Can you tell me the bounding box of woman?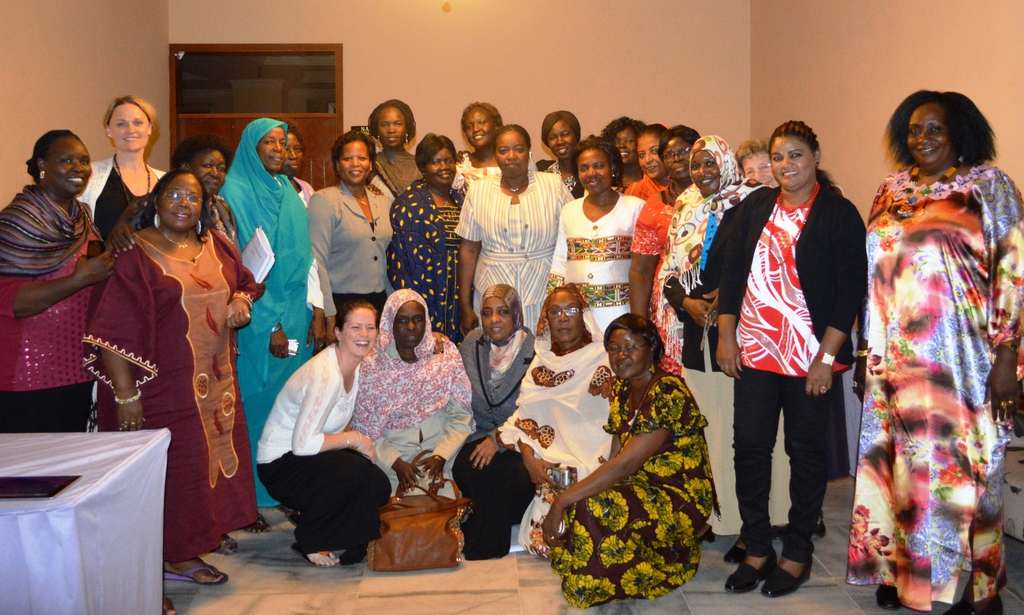
[x1=296, y1=127, x2=396, y2=343].
